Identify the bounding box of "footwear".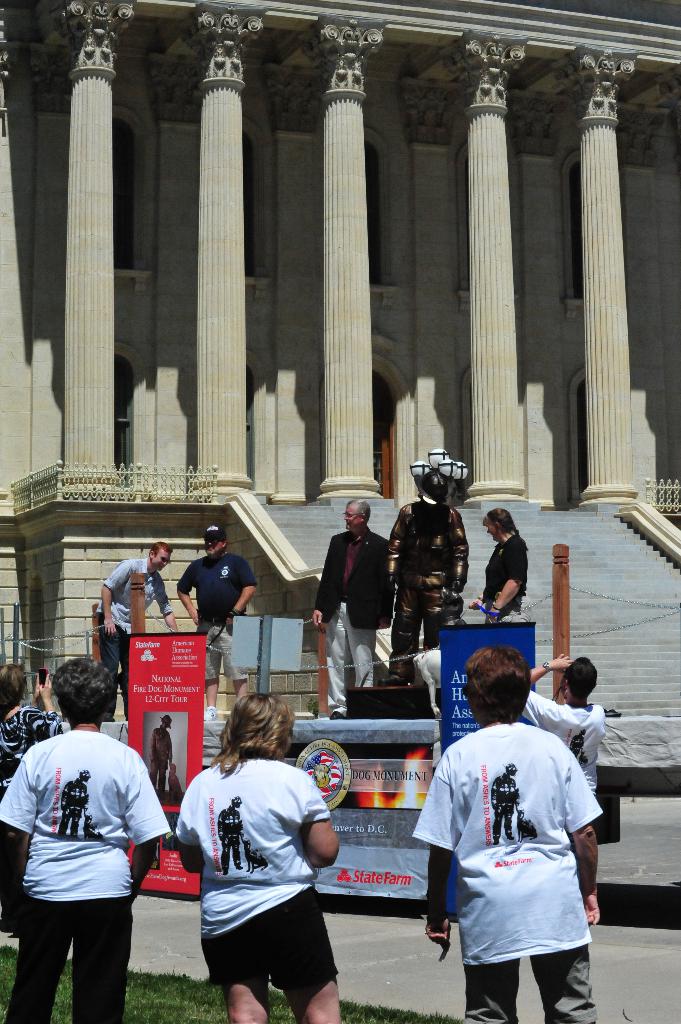
select_region(373, 672, 415, 684).
